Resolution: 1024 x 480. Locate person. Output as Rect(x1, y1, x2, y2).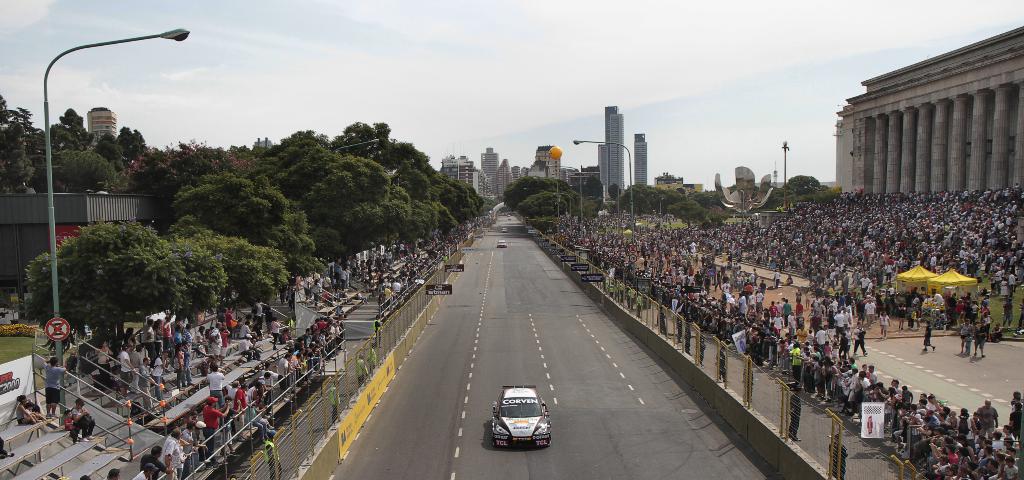
Rect(209, 366, 229, 406).
